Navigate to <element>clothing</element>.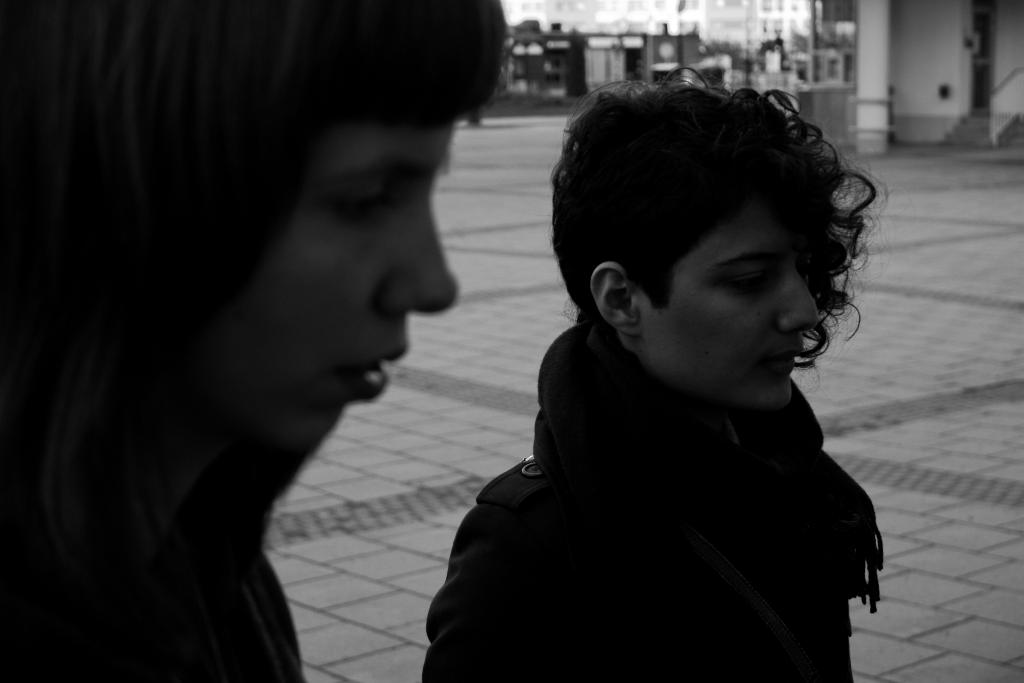
Navigation target: select_region(448, 271, 898, 675).
